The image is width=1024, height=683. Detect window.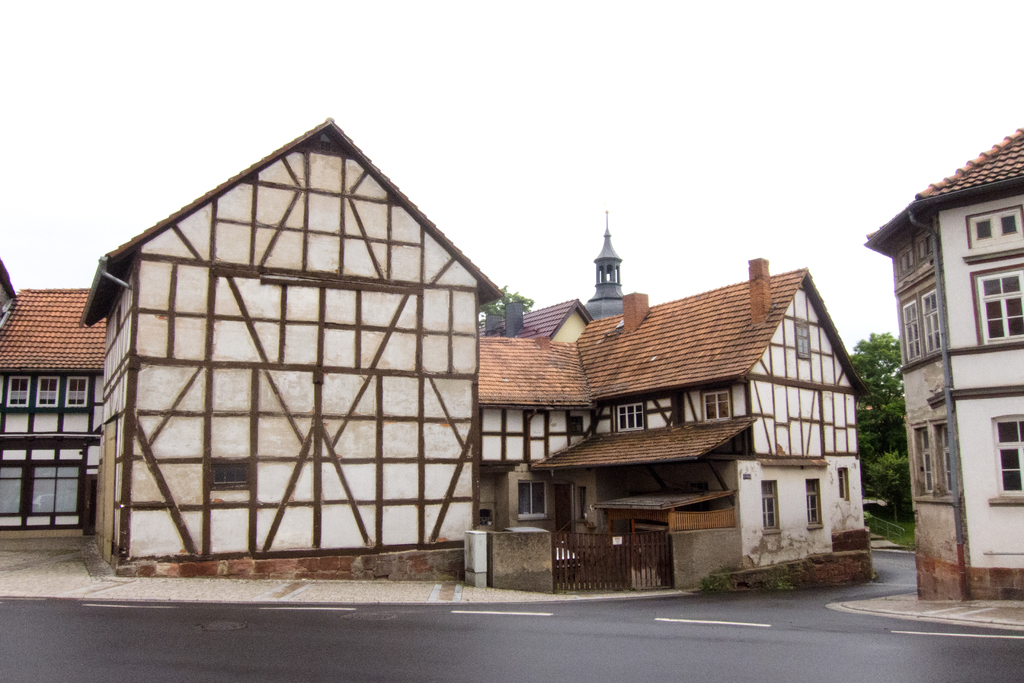
Detection: 893/238/938/276.
